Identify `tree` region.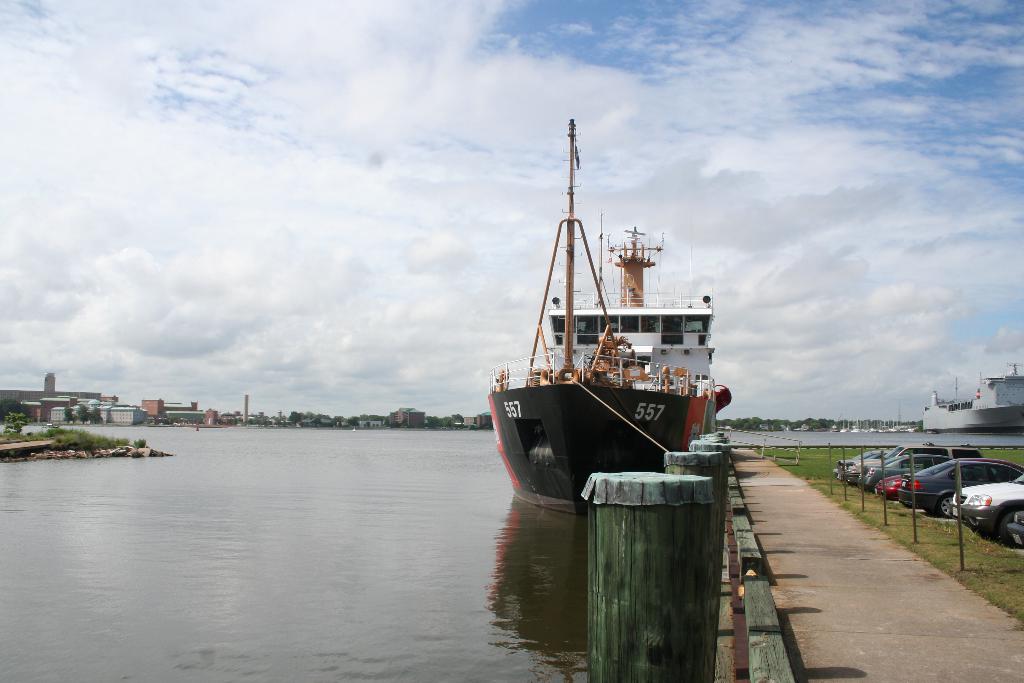
Region: 3/411/24/433.
